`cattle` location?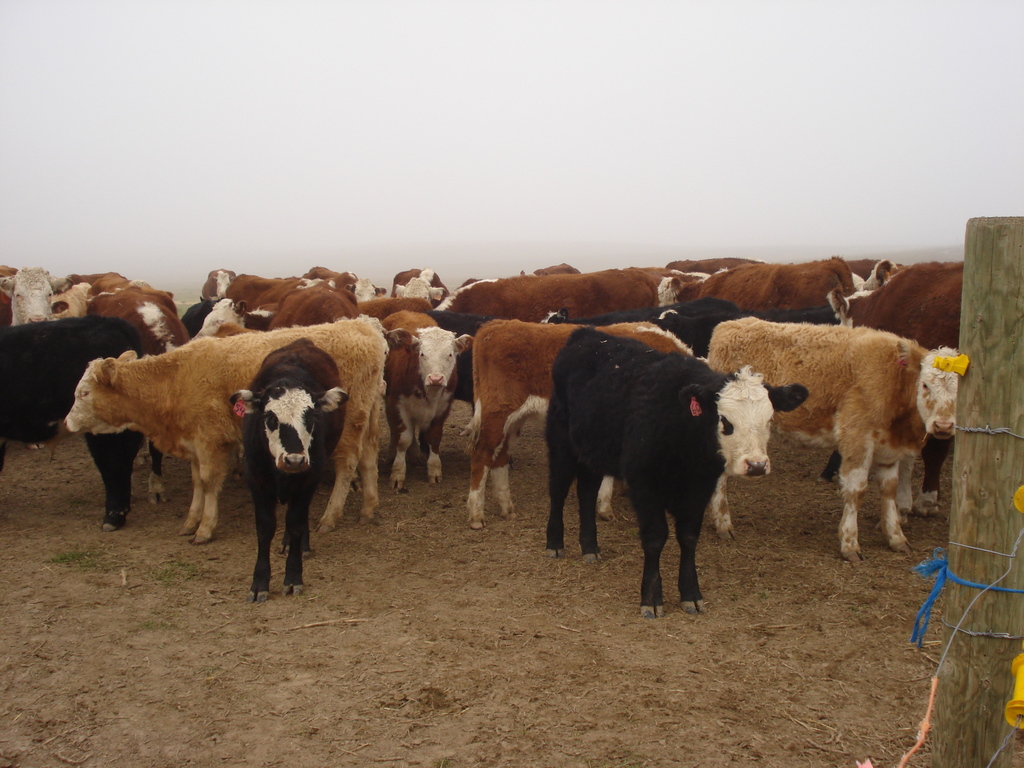
669, 257, 766, 276
